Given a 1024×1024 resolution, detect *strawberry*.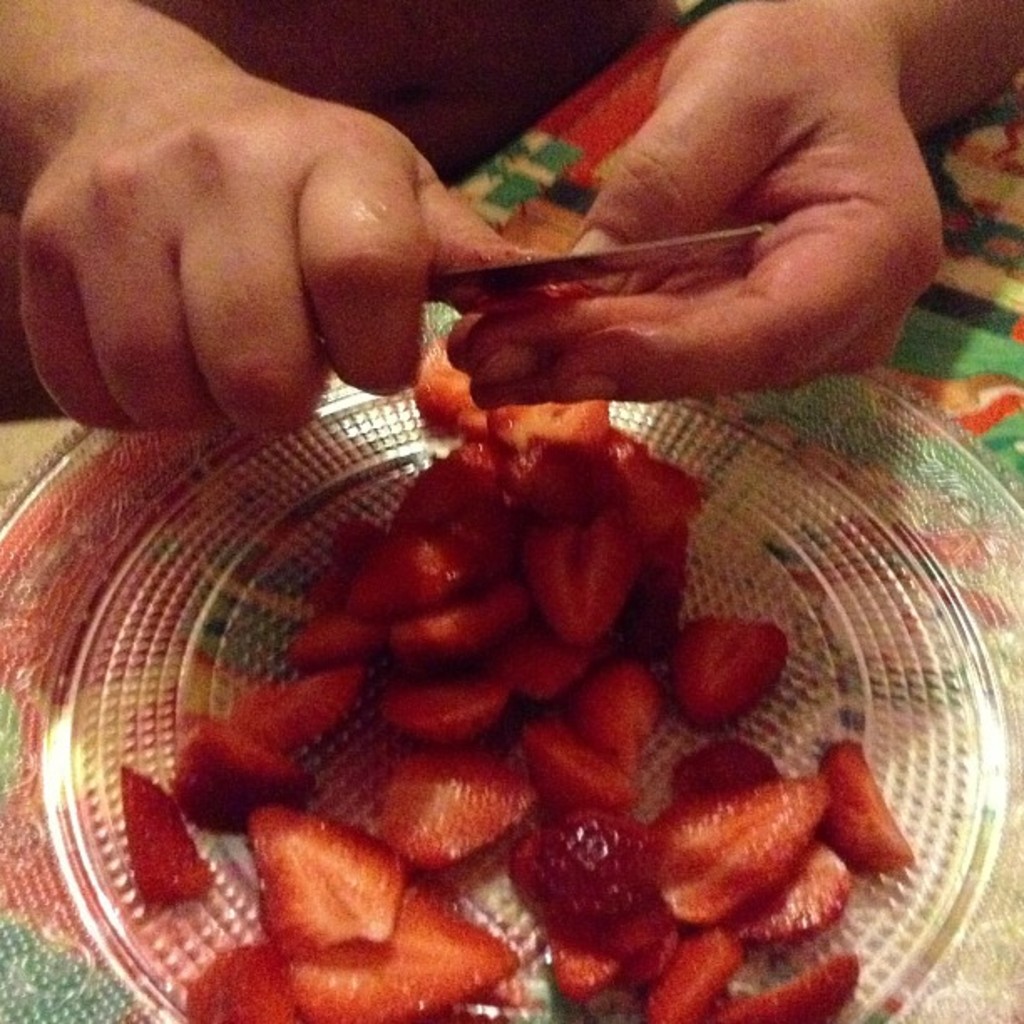
{"x1": 512, "y1": 835, "x2": 681, "y2": 999}.
